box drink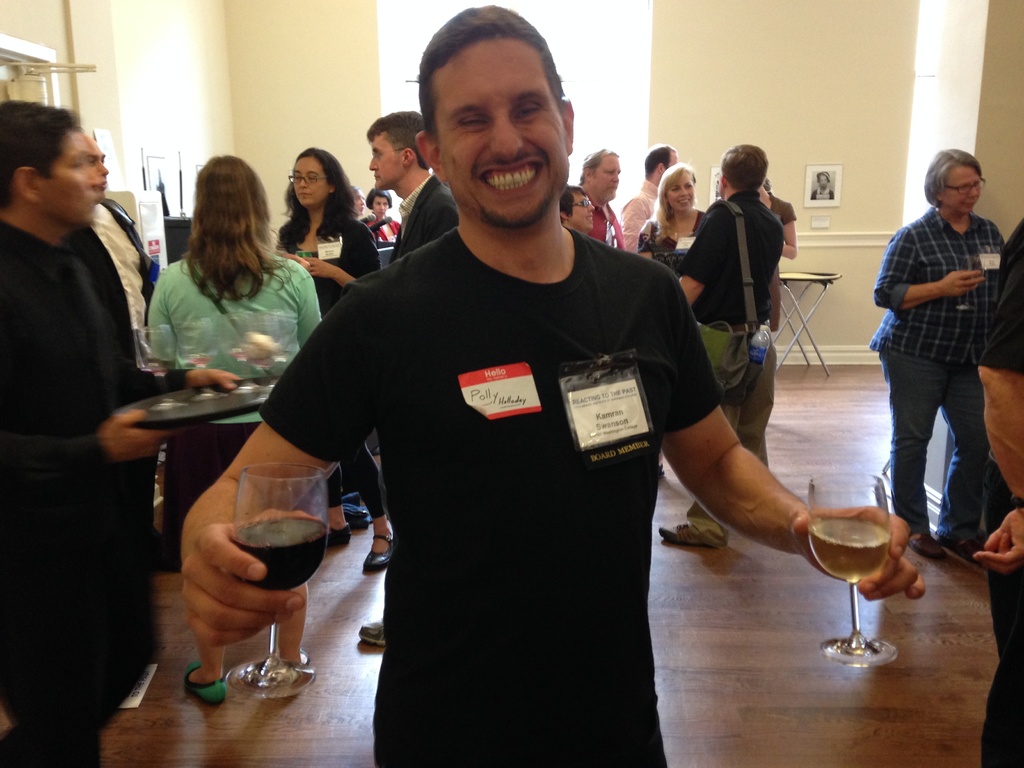
(814,522,895,581)
